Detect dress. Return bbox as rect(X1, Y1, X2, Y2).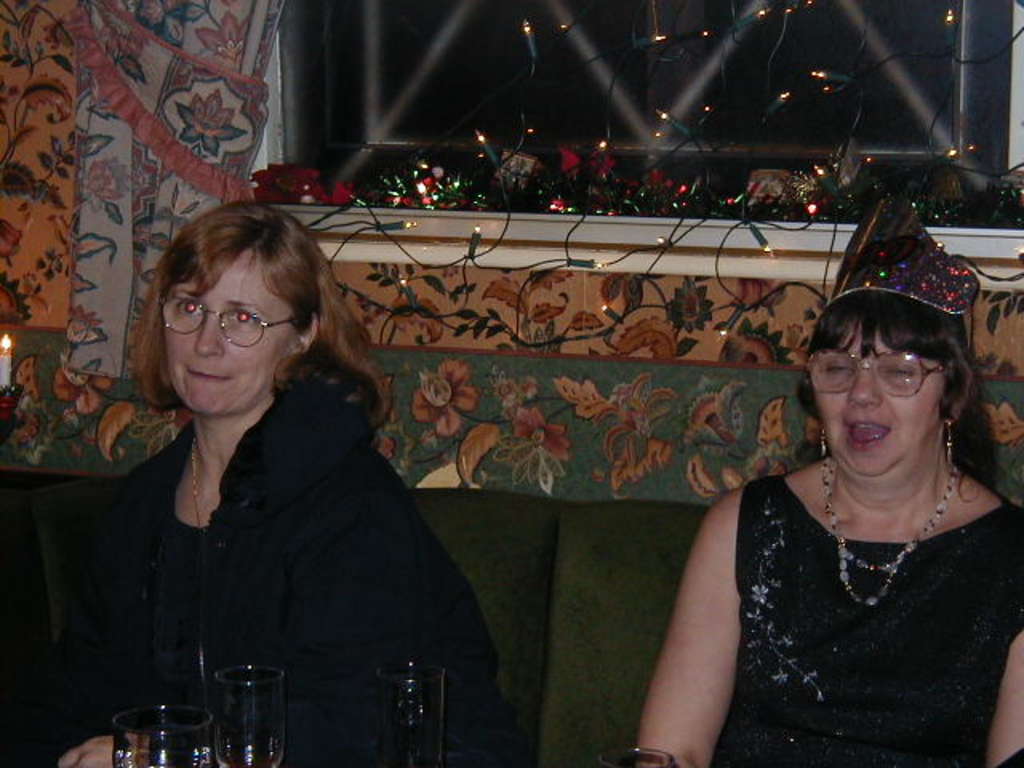
rect(731, 469, 1022, 766).
